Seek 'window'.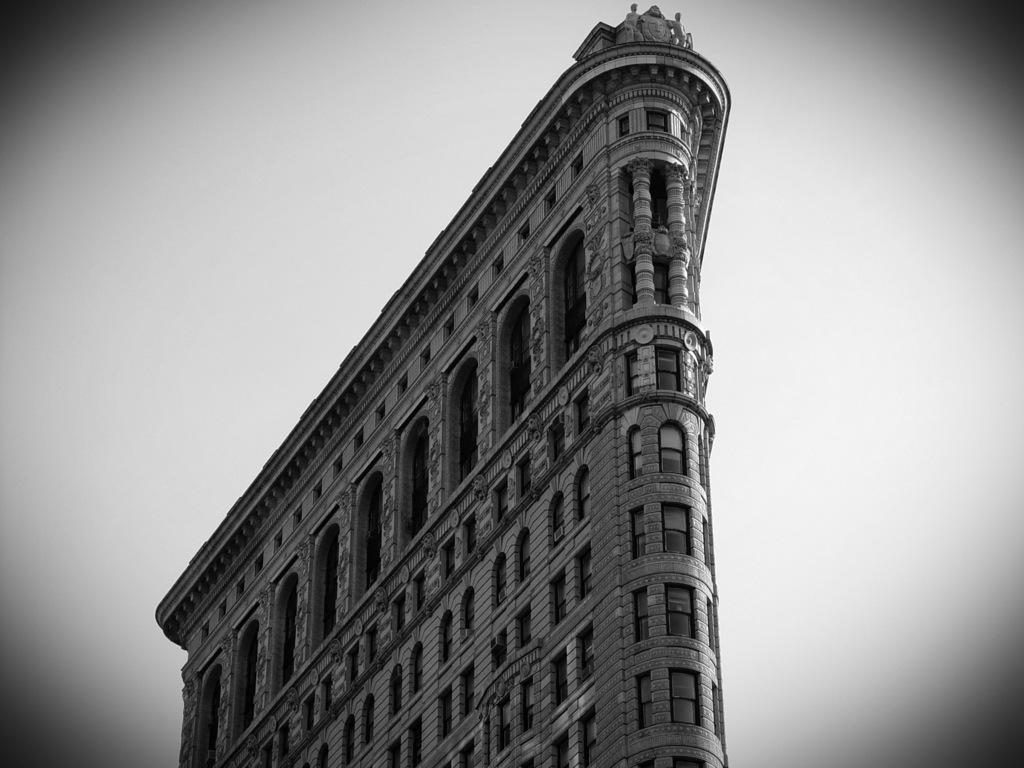
[277, 716, 292, 764].
